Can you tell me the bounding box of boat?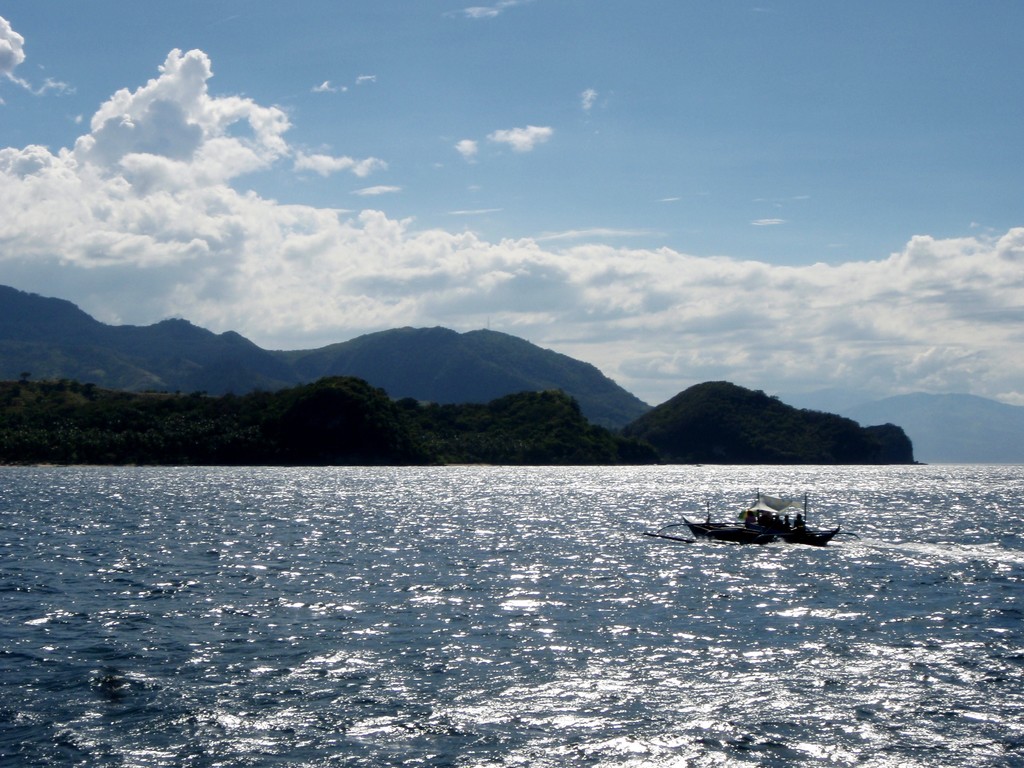
x1=676 y1=483 x2=842 y2=549.
